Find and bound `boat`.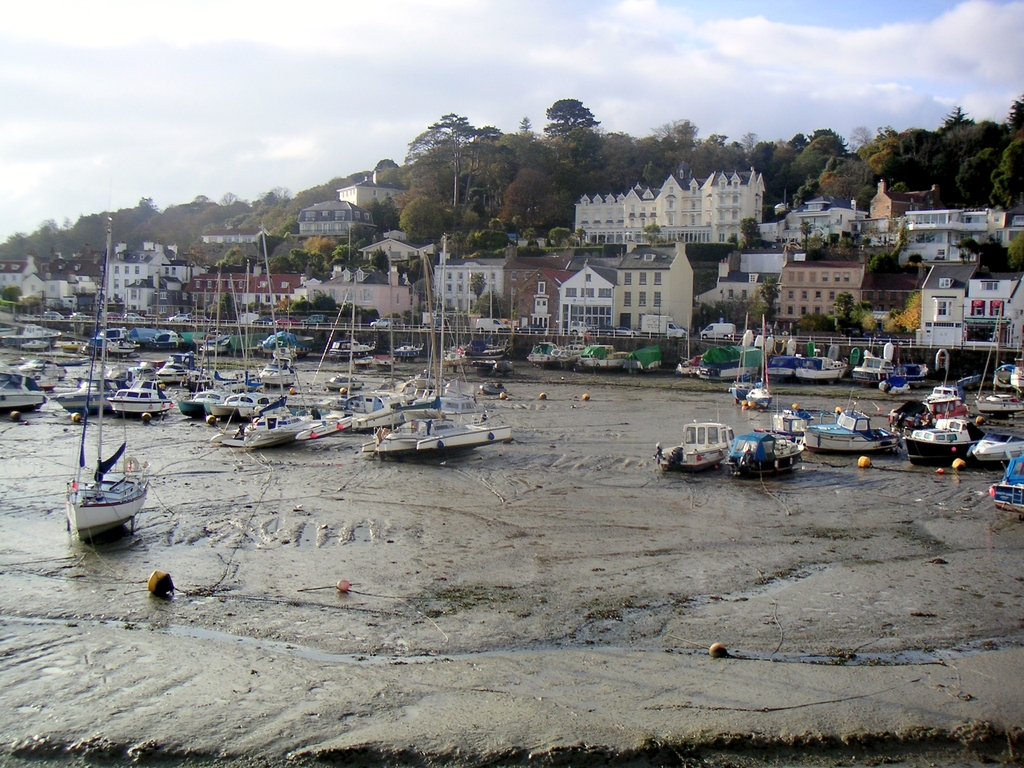
Bound: box(214, 239, 342, 452).
